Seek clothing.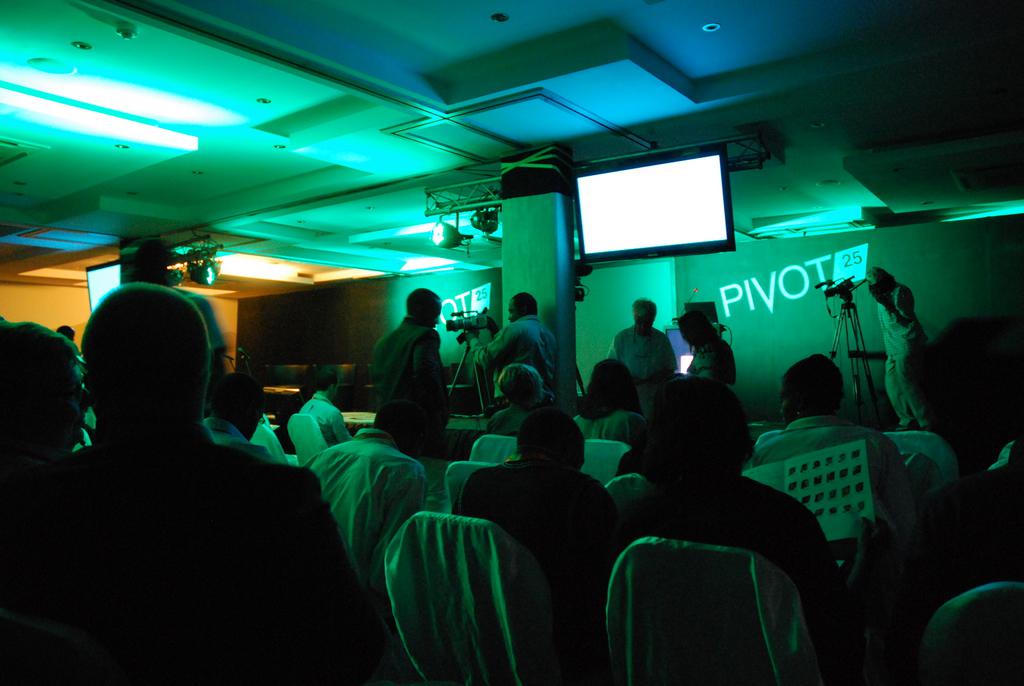
[left=573, top=406, right=647, bottom=449].
